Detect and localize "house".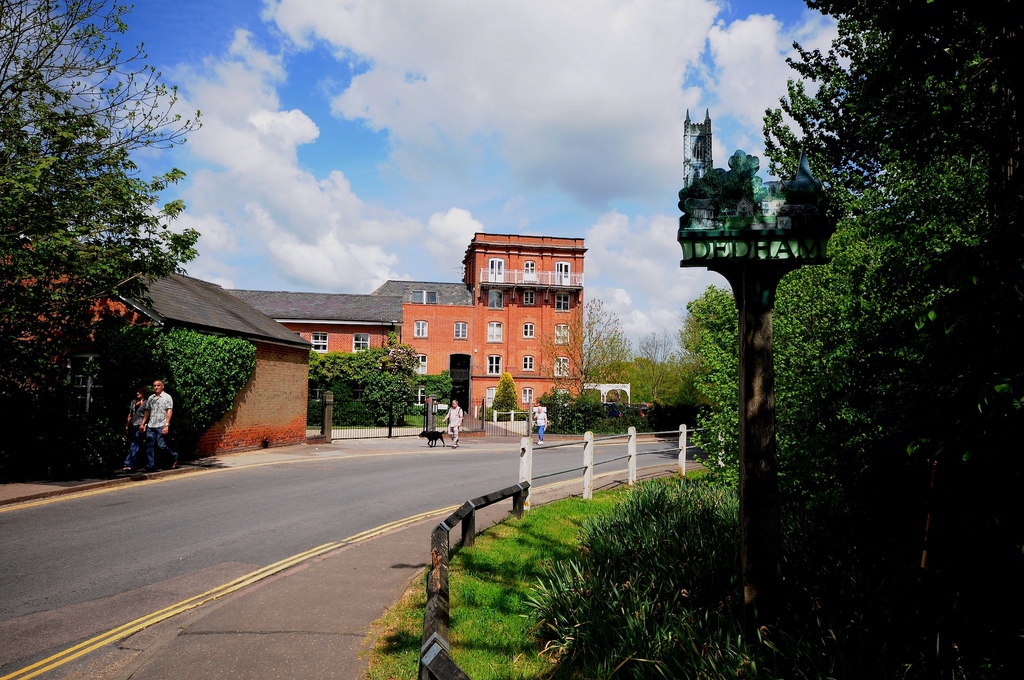
Localized at l=221, t=227, r=589, b=421.
